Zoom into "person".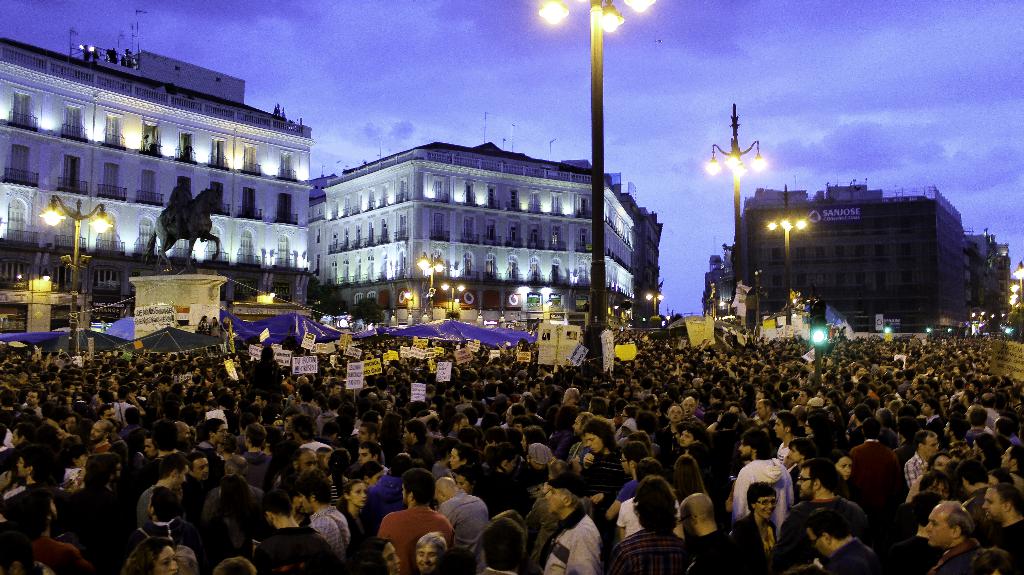
Zoom target: bbox=(826, 449, 854, 483).
